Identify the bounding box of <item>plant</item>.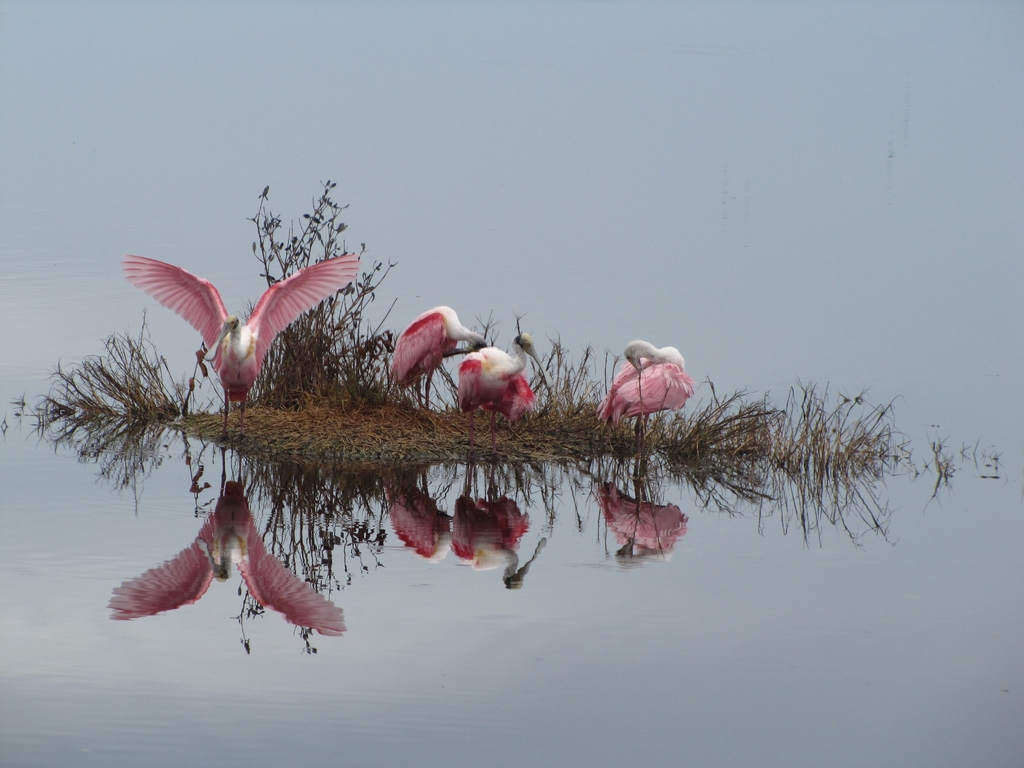
box=[0, 307, 220, 444].
